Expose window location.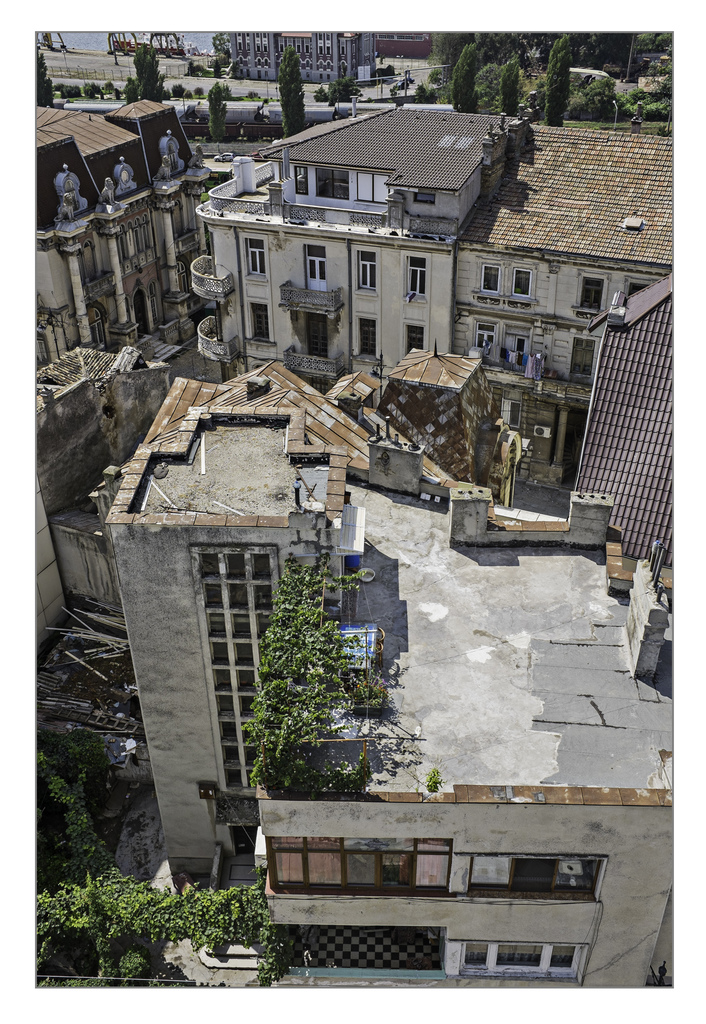
Exposed at bbox=(247, 303, 270, 342).
